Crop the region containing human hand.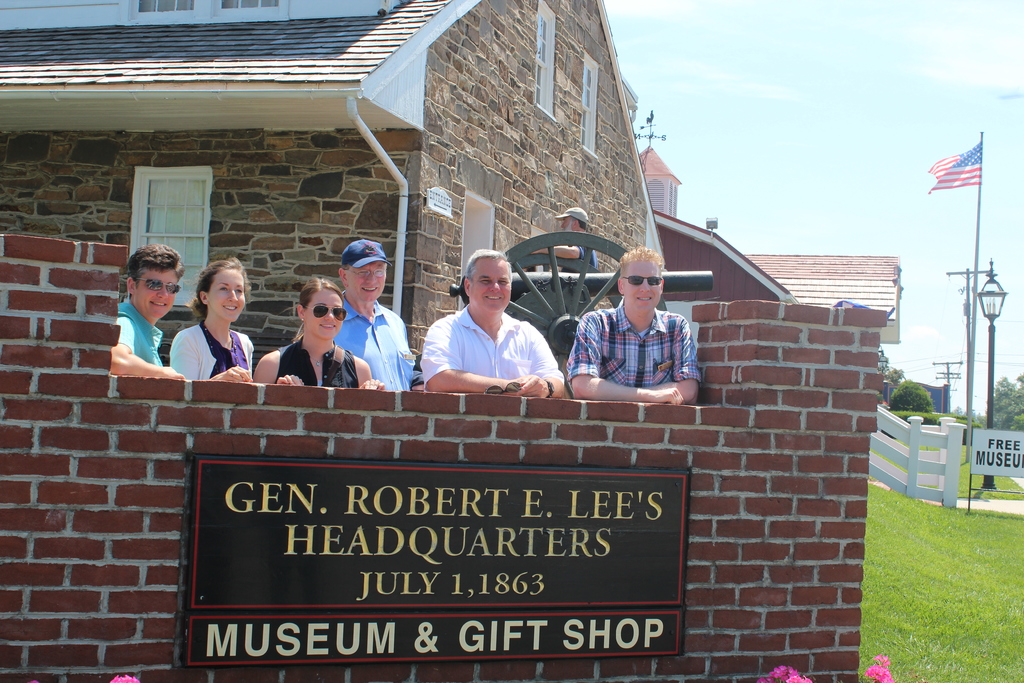
Crop region: [x1=211, y1=363, x2=254, y2=384].
